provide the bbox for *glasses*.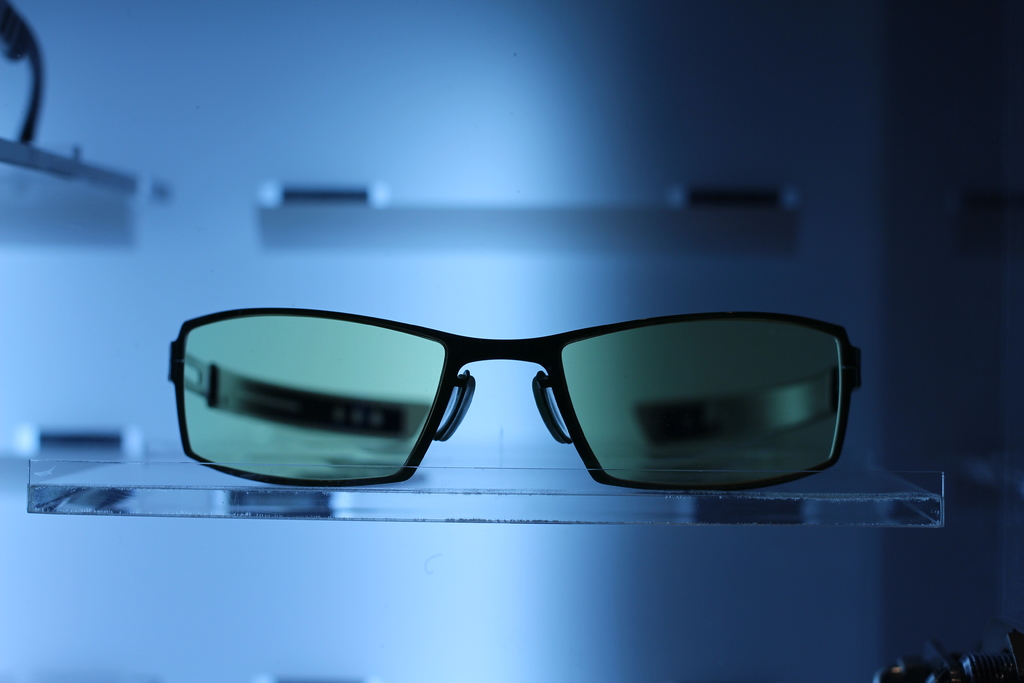
<bbox>164, 302, 866, 497</bbox>.
